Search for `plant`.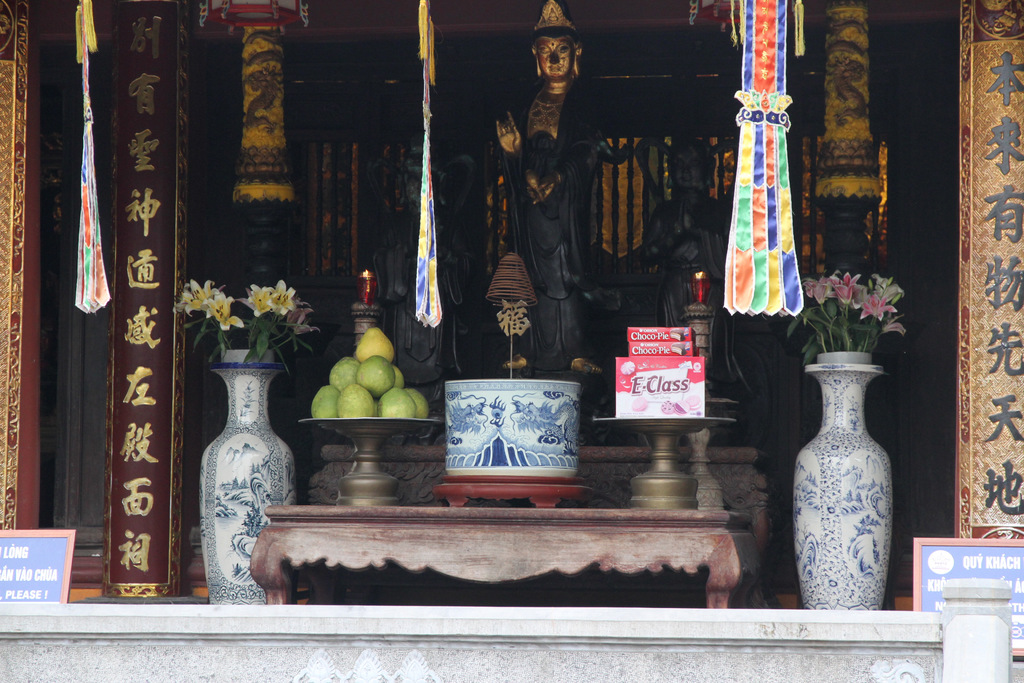
Found at bbox=(218, 277, 302, 369).
